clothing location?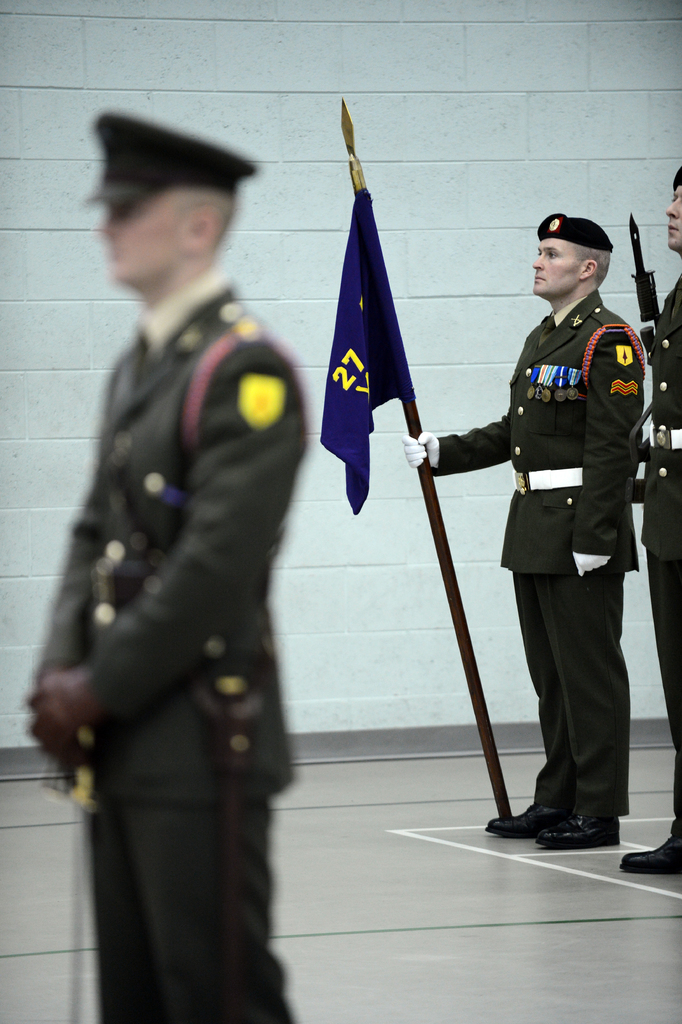
(436, 294, 646, 824)
